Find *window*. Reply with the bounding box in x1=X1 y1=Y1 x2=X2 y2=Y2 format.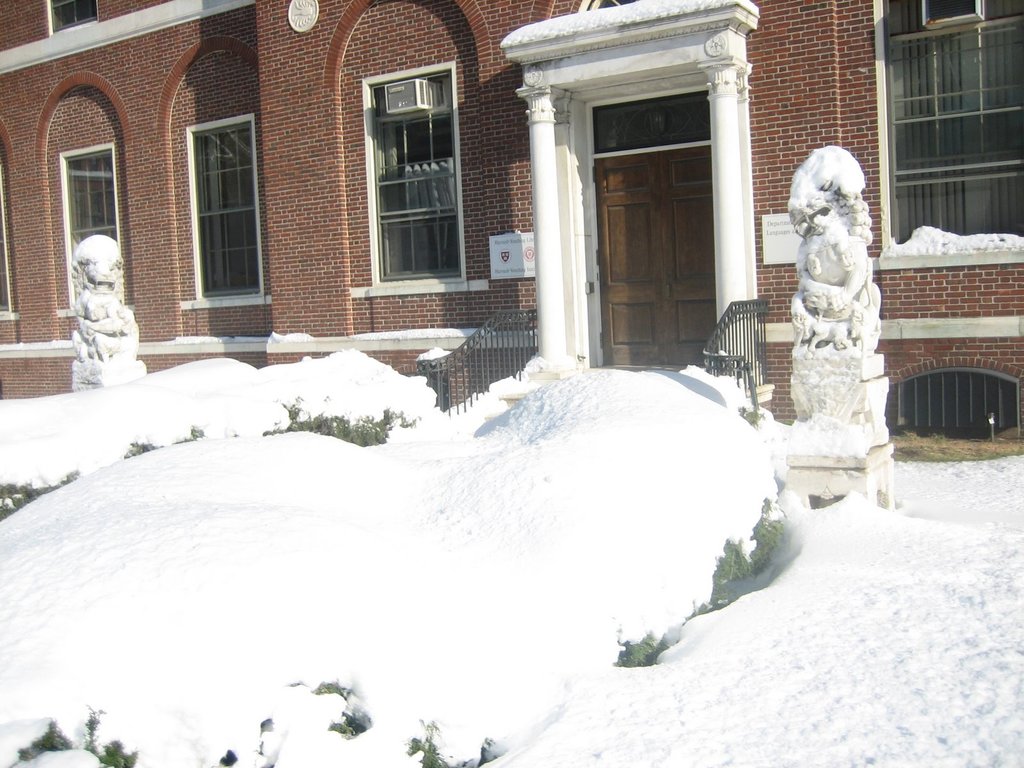
x1=368 y1=42 x2=474 y2=276.
